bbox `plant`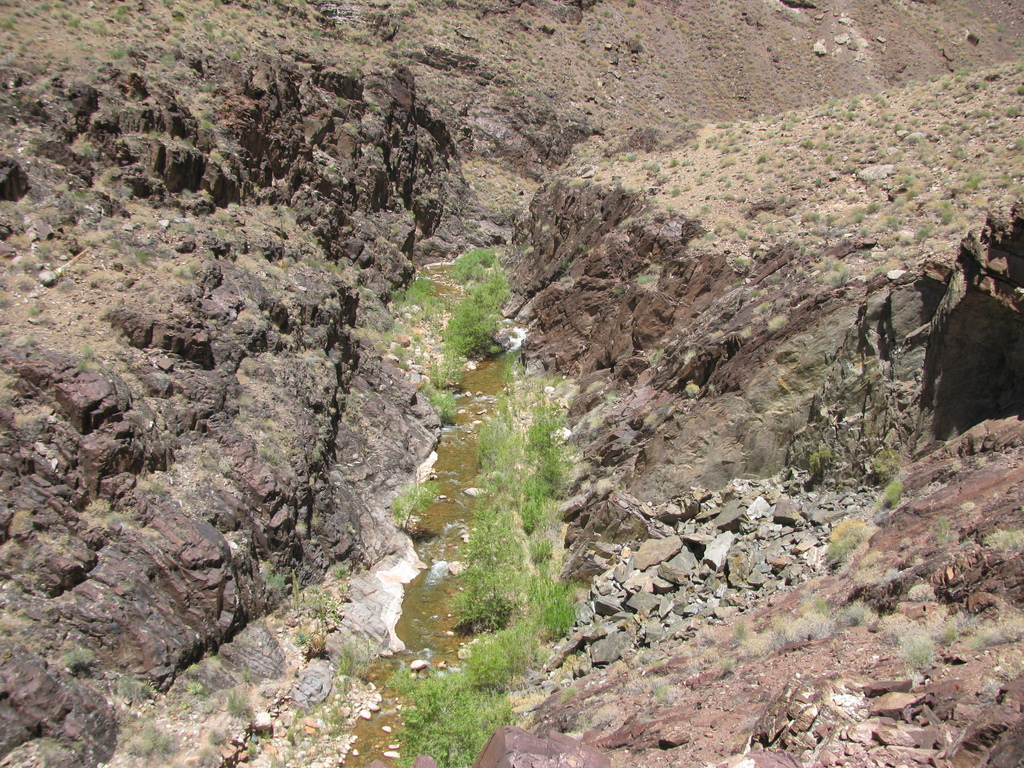
BBox(719, 653, 737, 675)
